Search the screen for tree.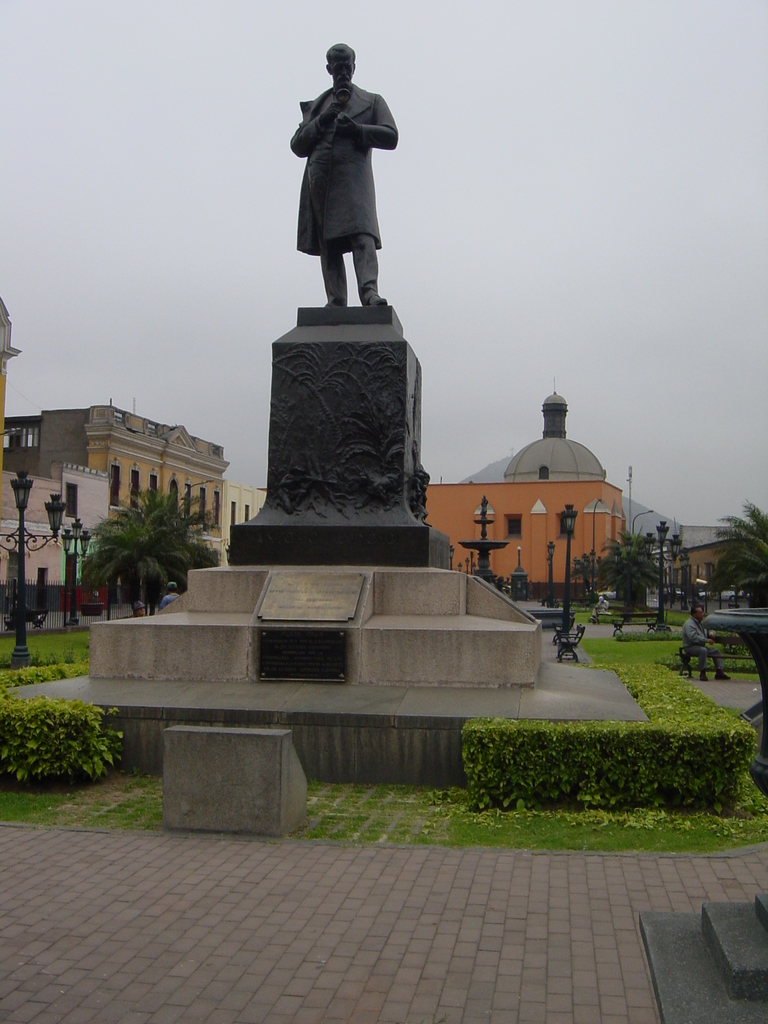
Found at locate(701, 500, 767, 611).
